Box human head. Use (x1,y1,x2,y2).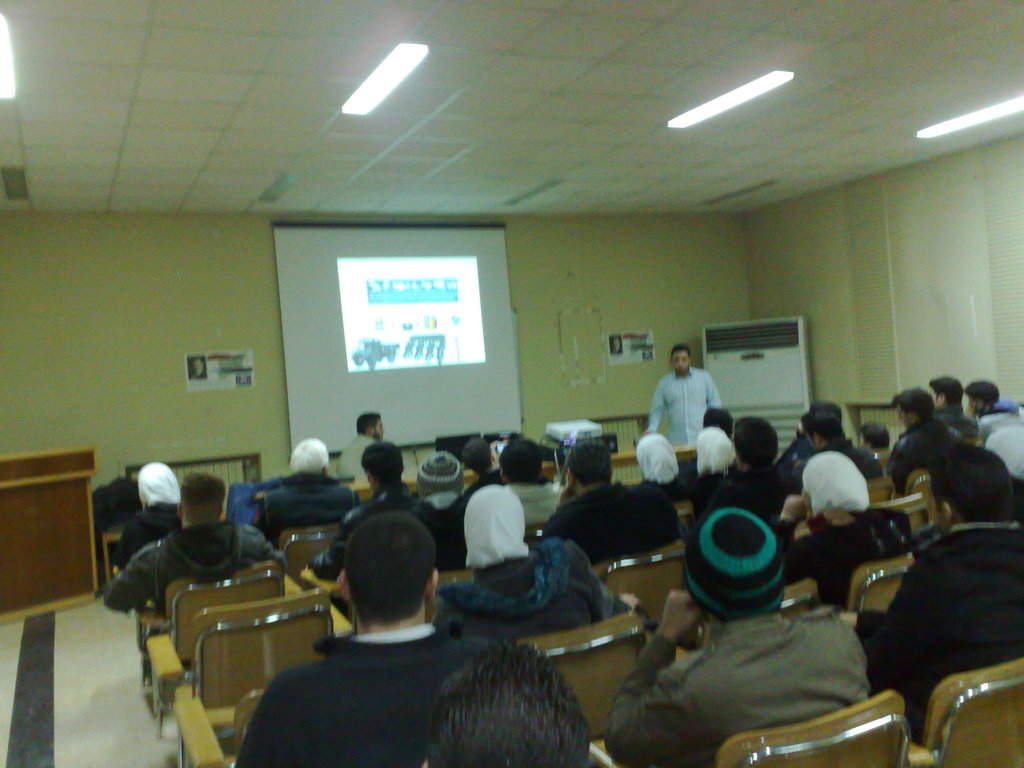
(568,442,612,484).
